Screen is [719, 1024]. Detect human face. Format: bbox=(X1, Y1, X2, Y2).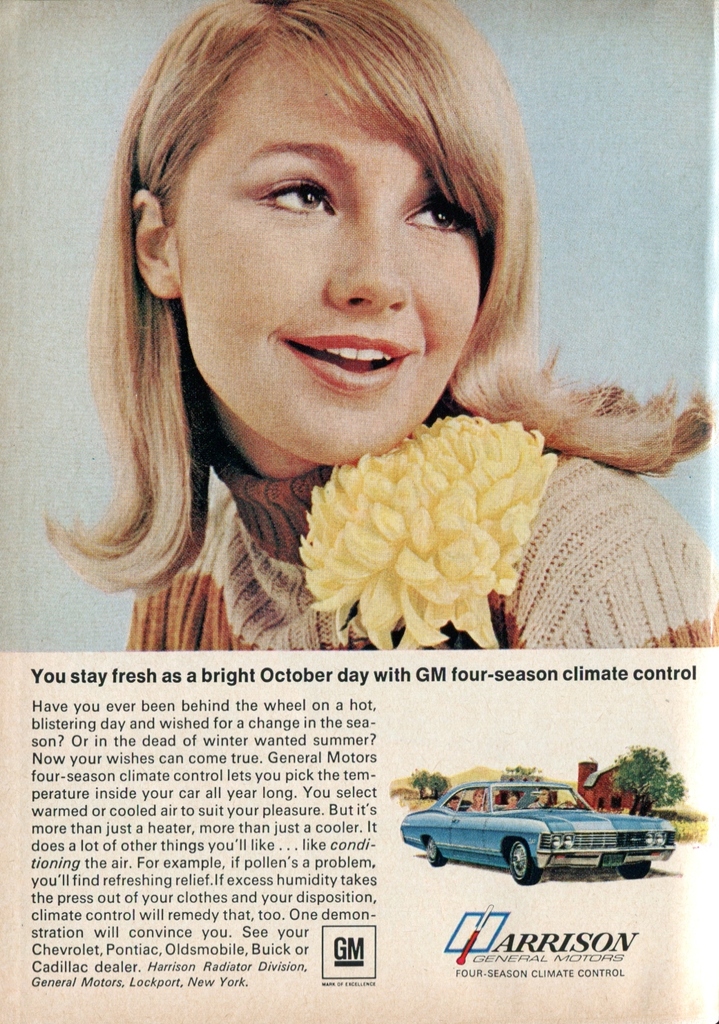
bbox=(177, 52, 481, 457).
